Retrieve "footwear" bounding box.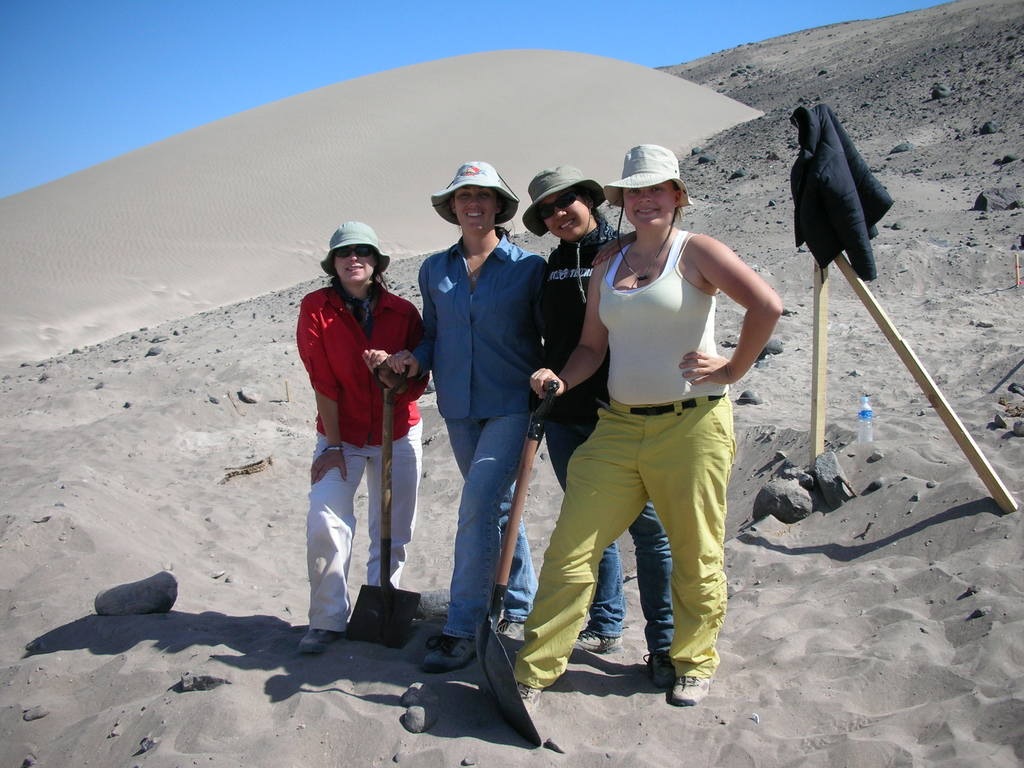
Bounding box: detection(420, 632, 479, 669).
